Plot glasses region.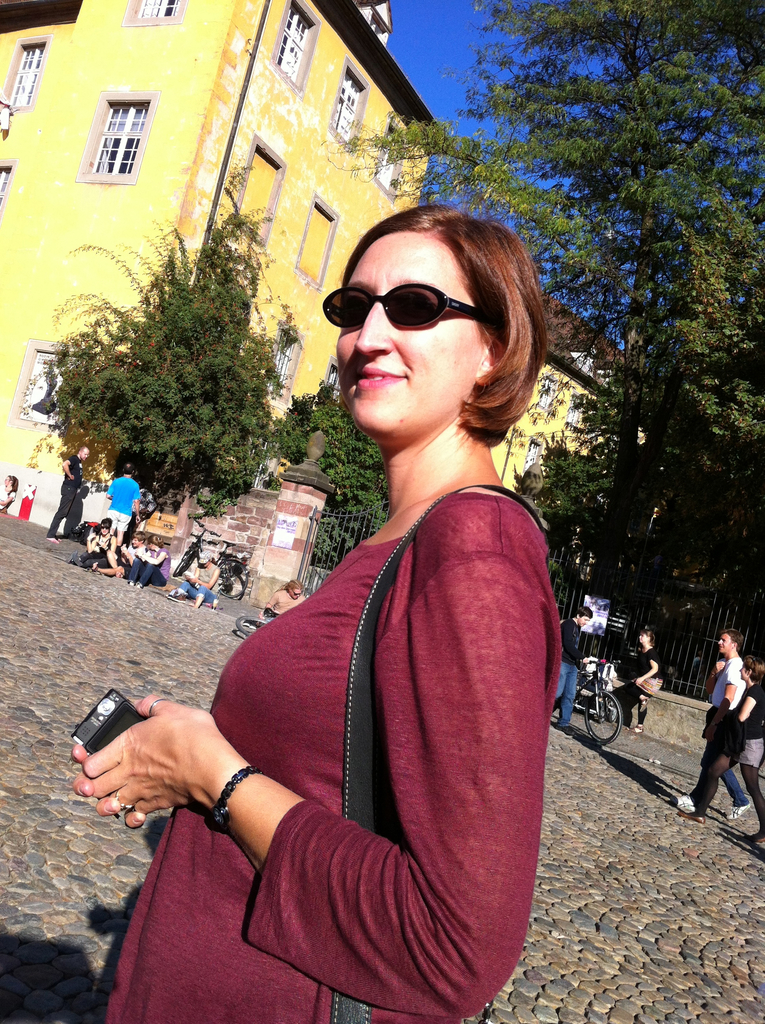
Plotted at box(331, 268, 497, 334).
